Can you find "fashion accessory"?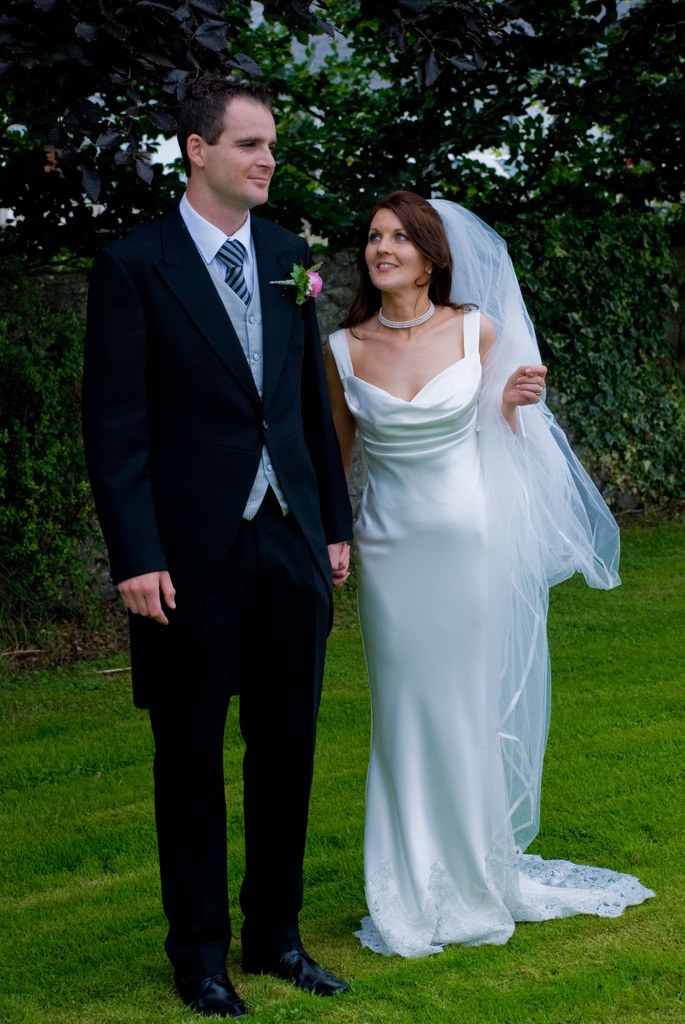
Yes, bounding box: bbox=[371, 300, 439, 328].
